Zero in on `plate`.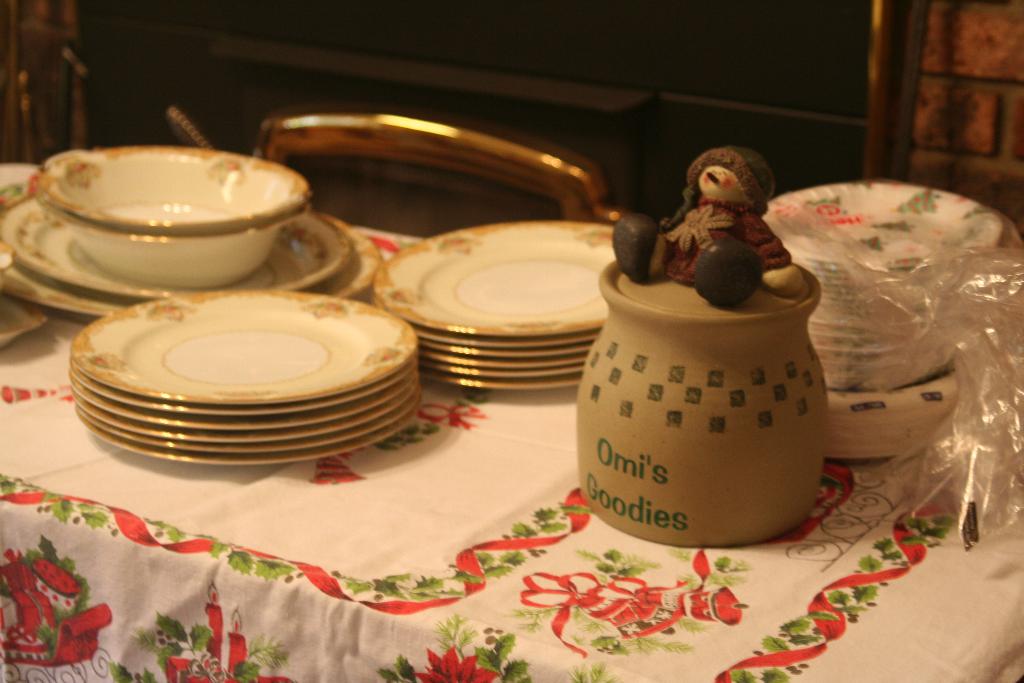
Zeroed in: box(78, 280, 413, 452).
